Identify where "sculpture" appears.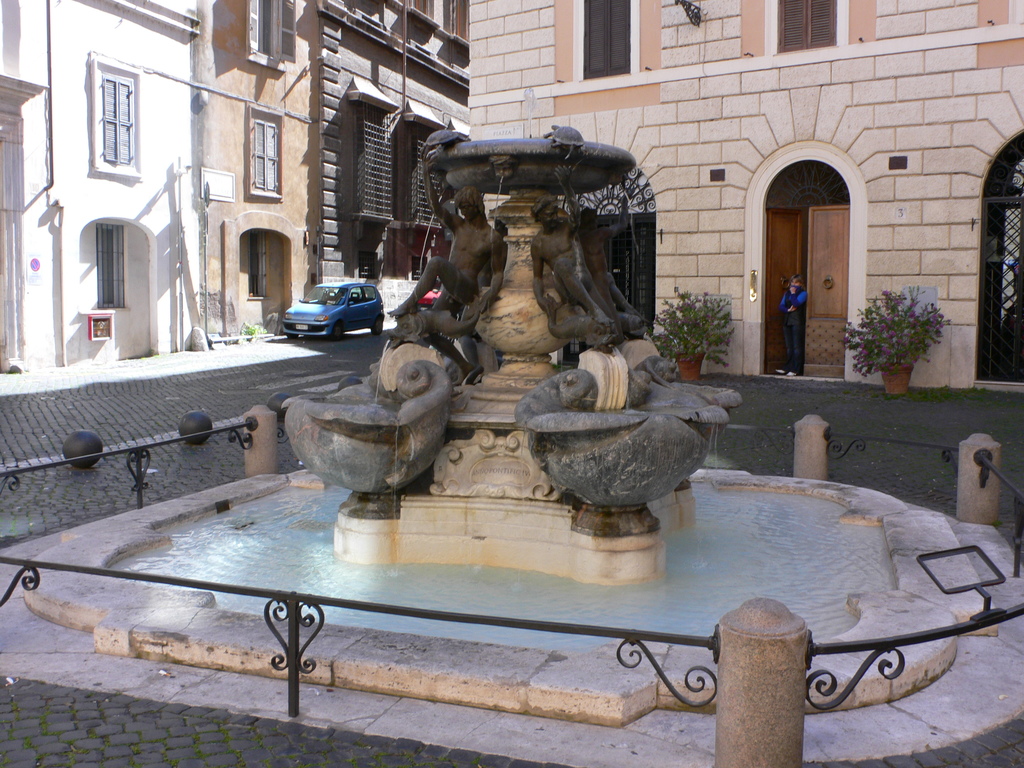
Appears at (x1=278, y1=355, x2=456, y2=499).
